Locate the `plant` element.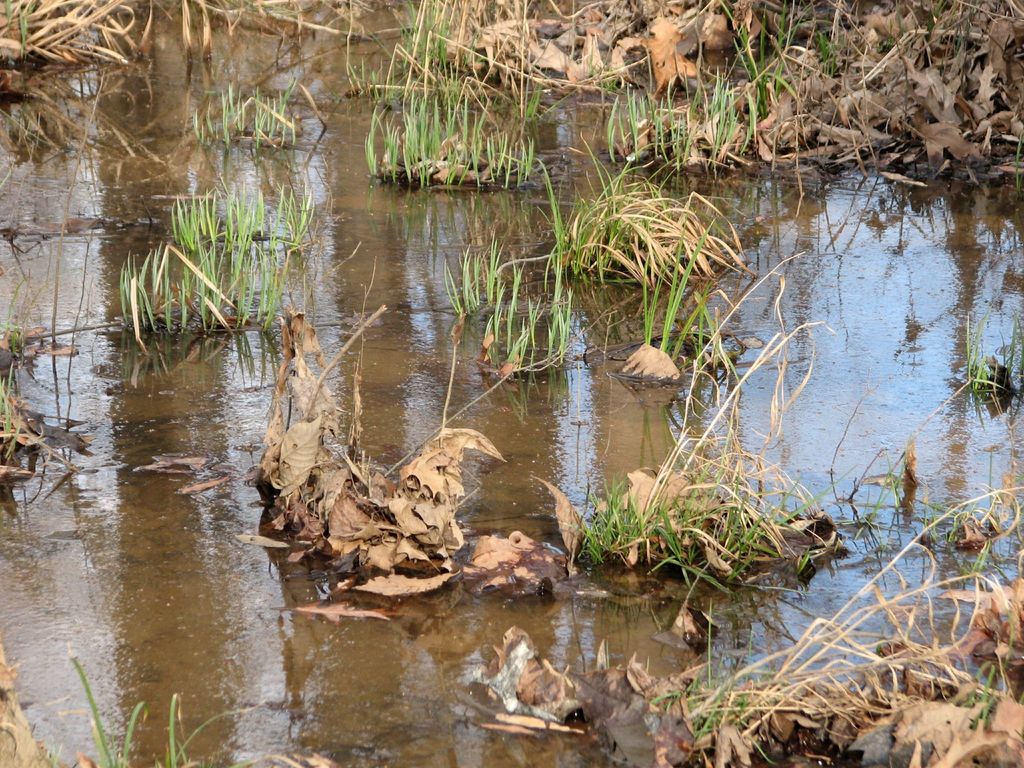
Element bbox: crop(351, 0, 484, 97).
